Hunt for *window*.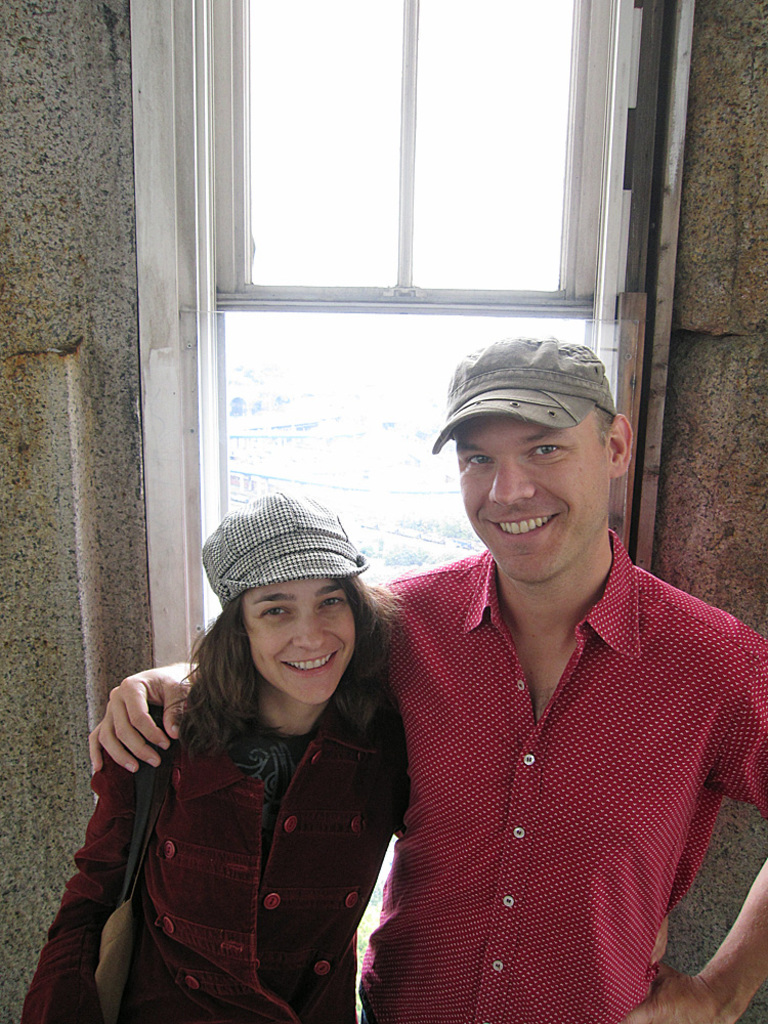
Hunted down at region(208, 0, 418, 308).
